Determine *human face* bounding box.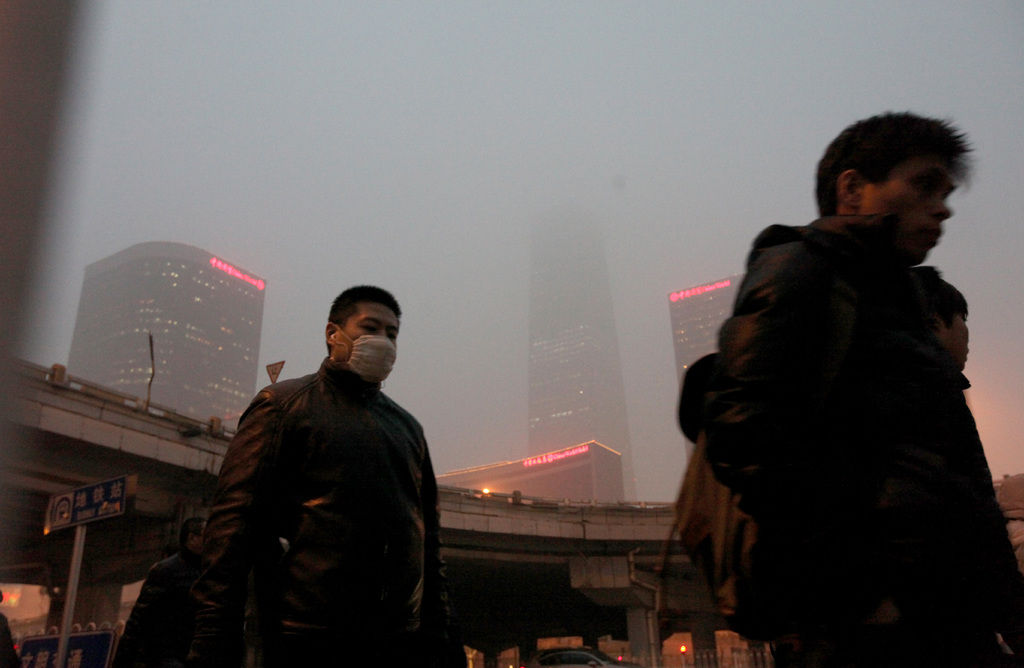
Determined: select_region(338, 303, 397, 370).
